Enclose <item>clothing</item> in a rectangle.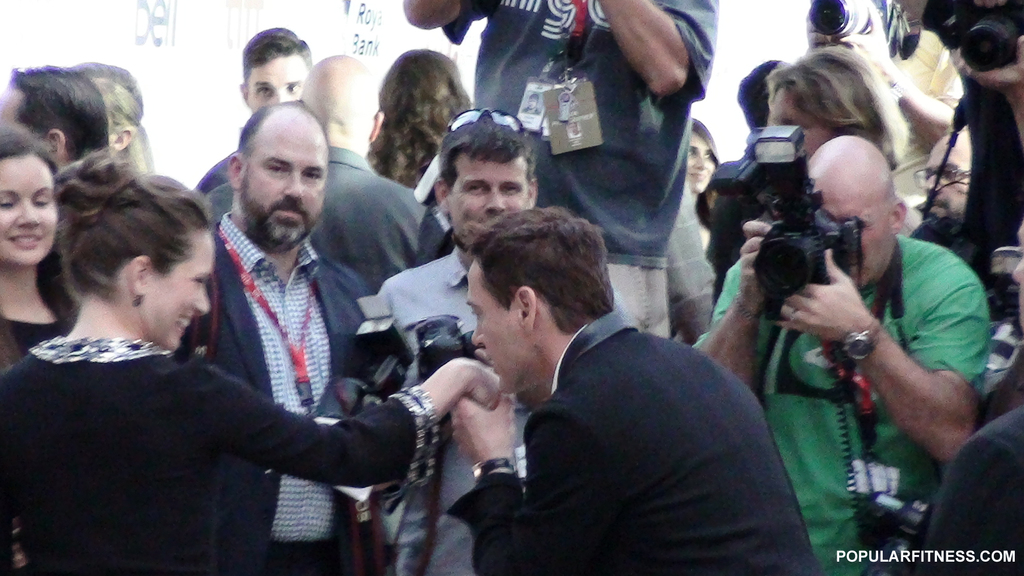
[0, 338, 437, 575].
